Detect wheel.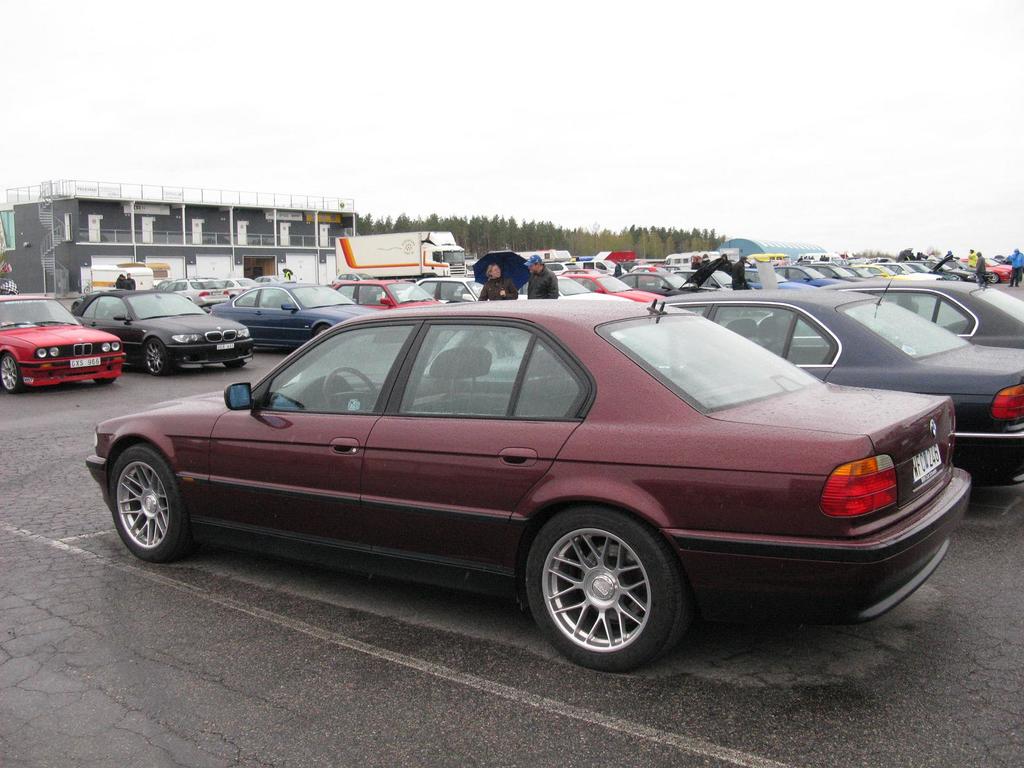
Detected at x1=526 y1=522 x2=681 y2=658.
